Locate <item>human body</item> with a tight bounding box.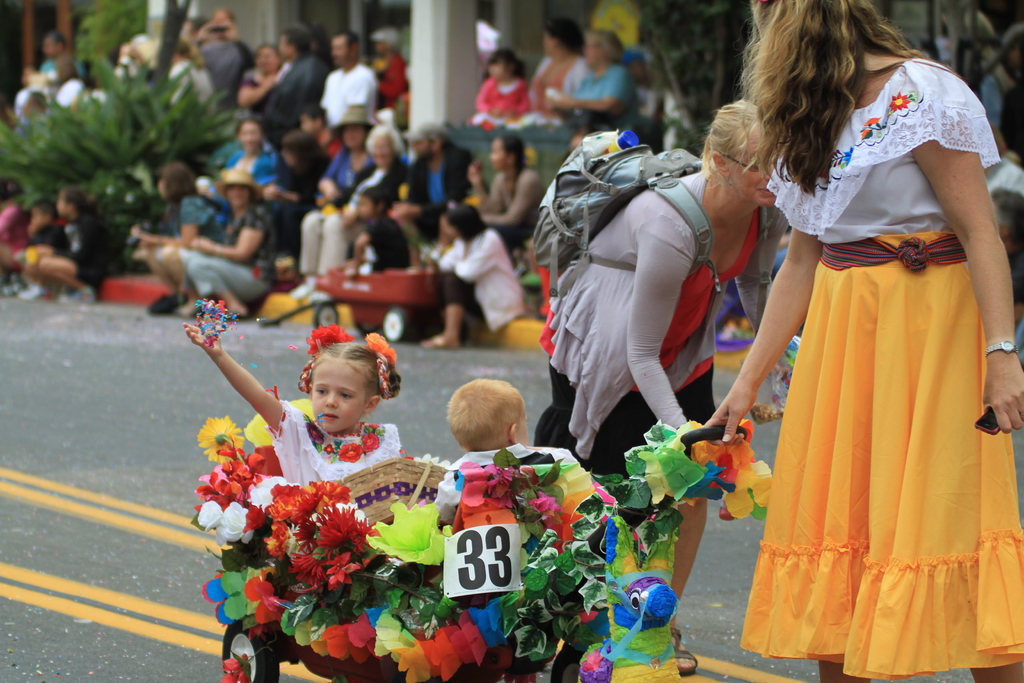
<region>552, 60, 634, 133</region>.
